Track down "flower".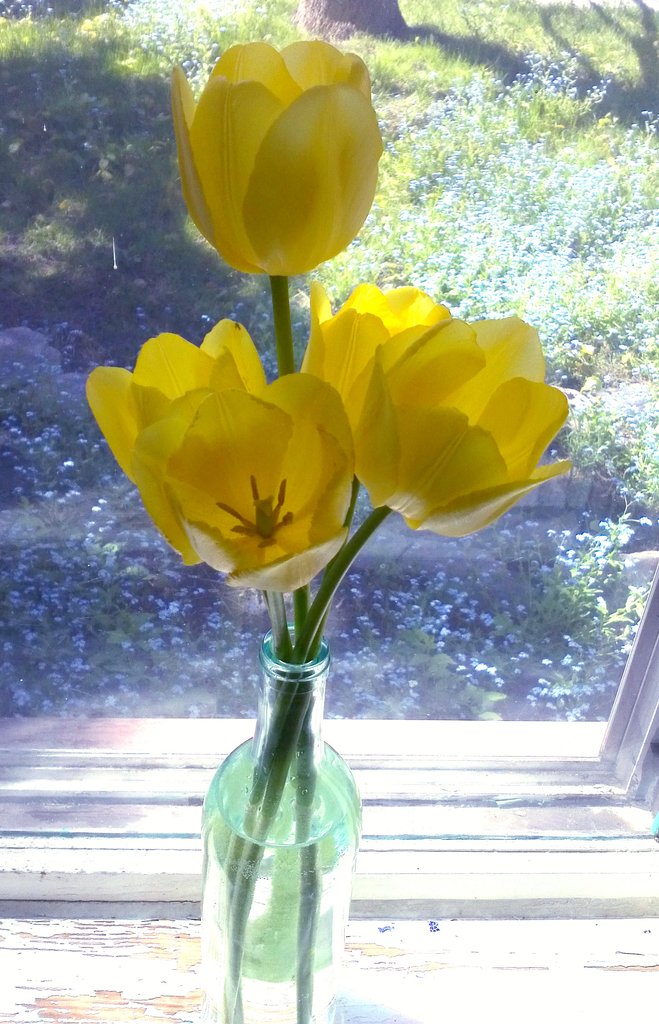
Tracked to detection(354, 312, 571, 540).
